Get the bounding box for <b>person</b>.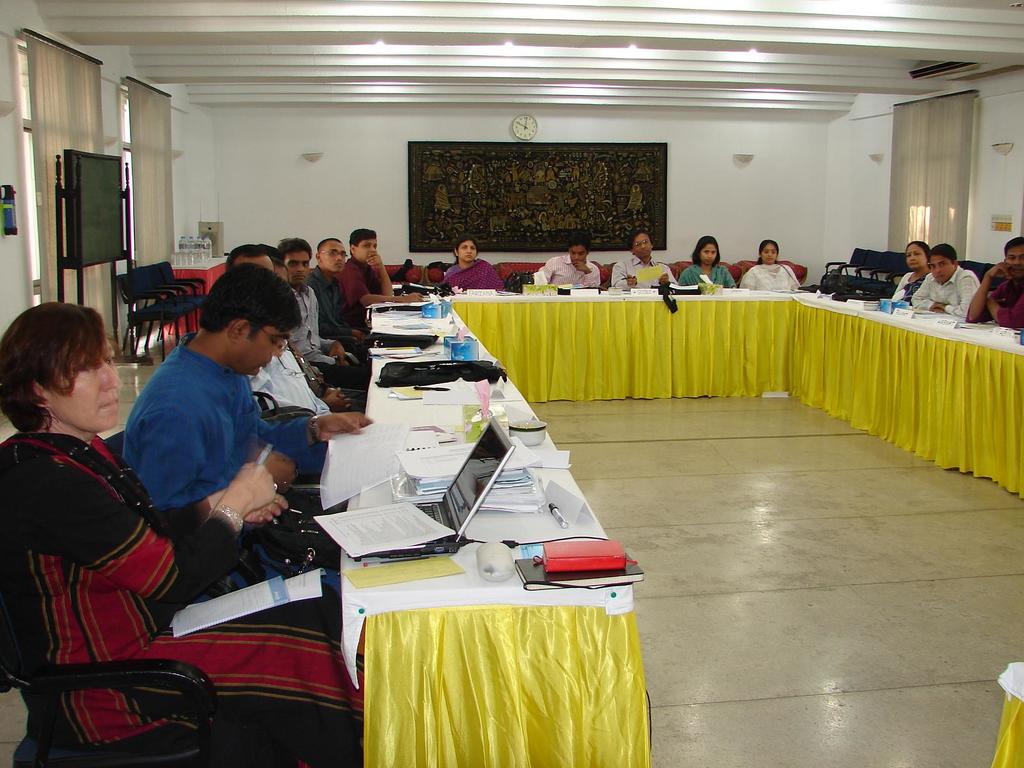
crop(121, 262, 376, 548).
